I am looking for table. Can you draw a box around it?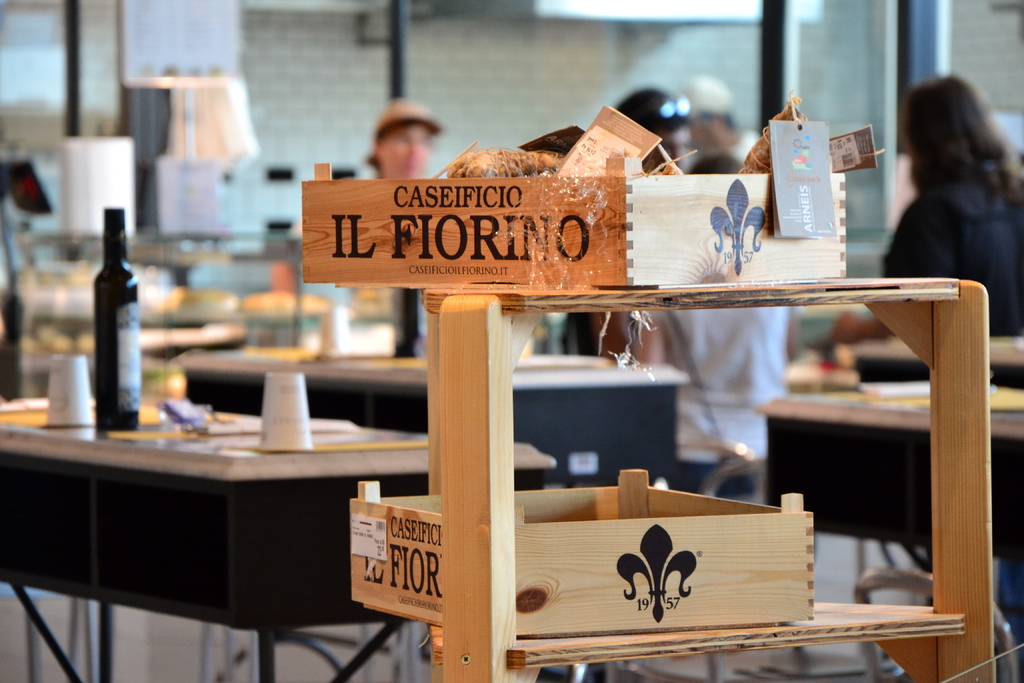
Sure, the bounding box is box=[848, 340, 1023, 575].
